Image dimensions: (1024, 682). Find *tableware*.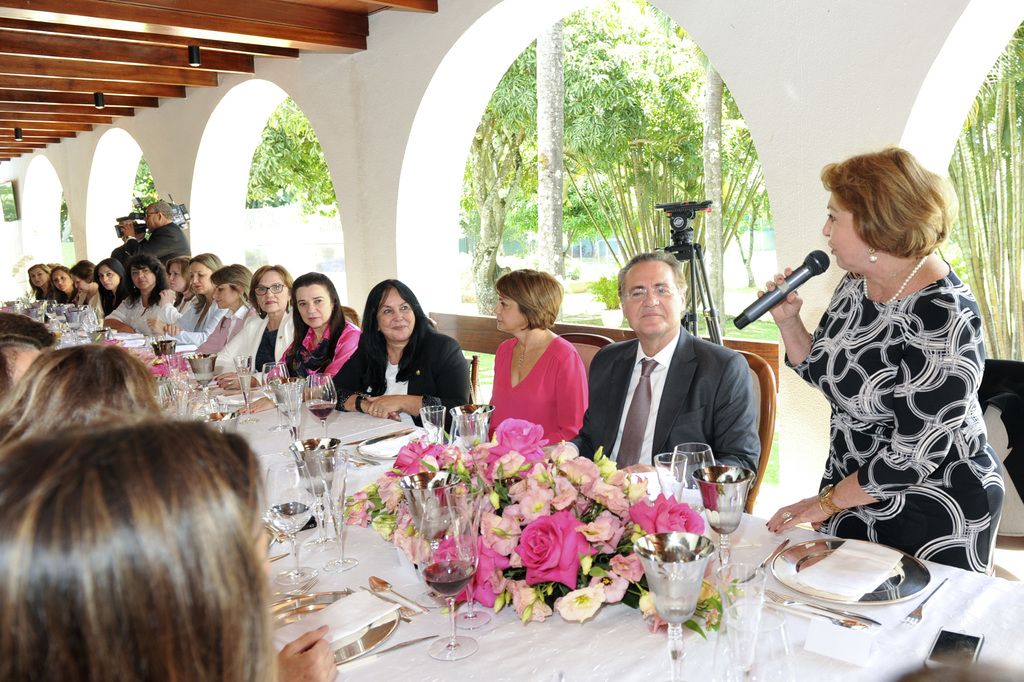
x1=309, y1=446, x2=355, y2=577.
